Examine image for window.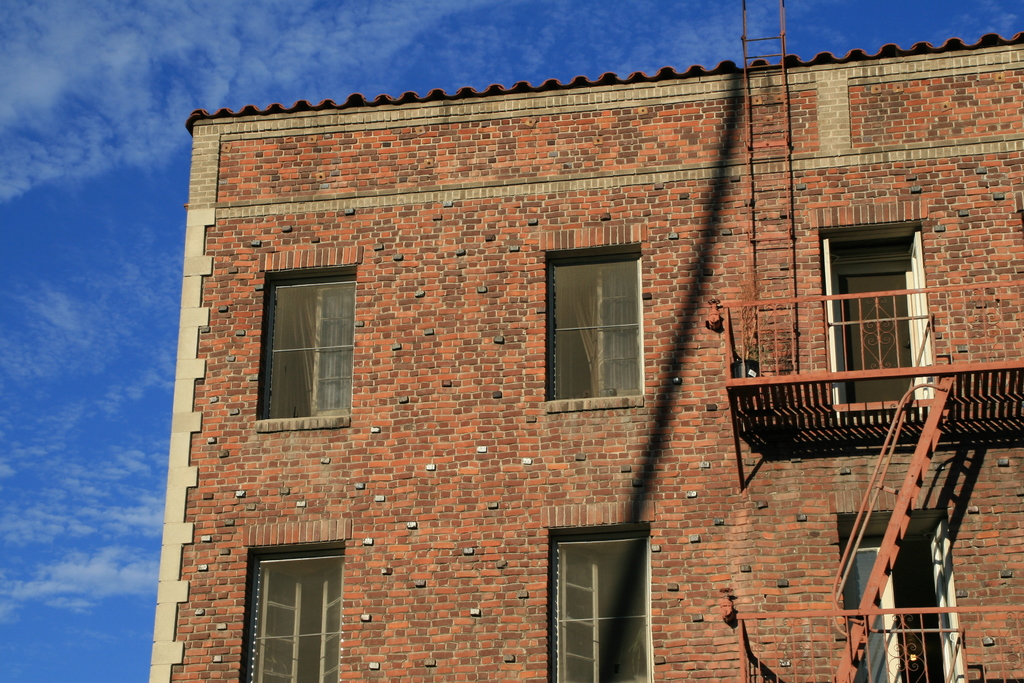
Examination result: region(820, 222, 938, 420).
